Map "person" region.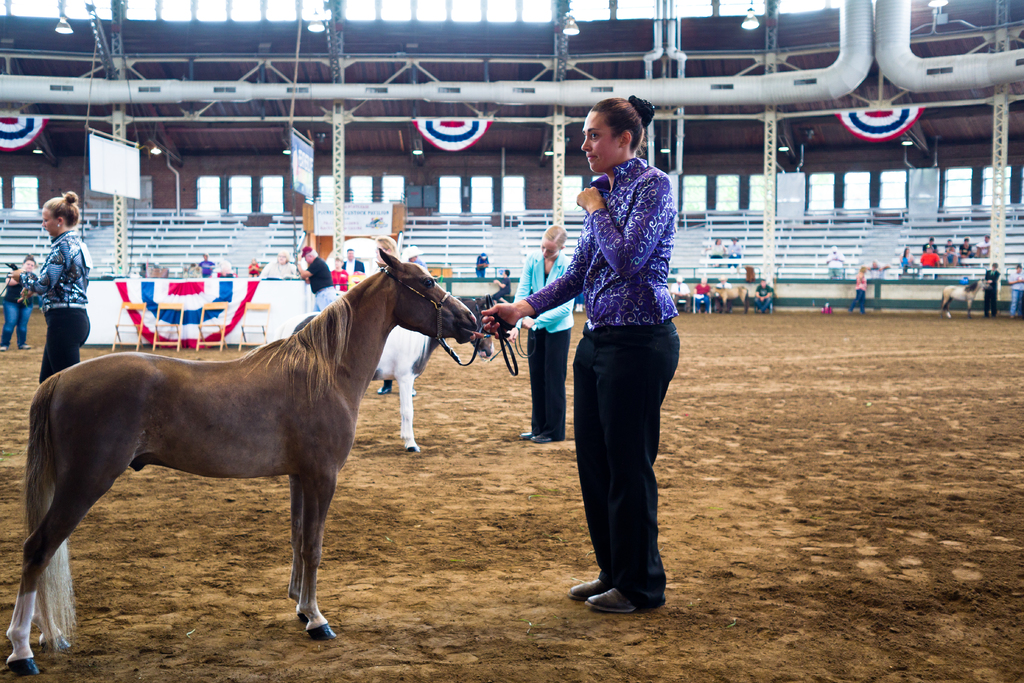
Mapped to 1:254:36:355.
